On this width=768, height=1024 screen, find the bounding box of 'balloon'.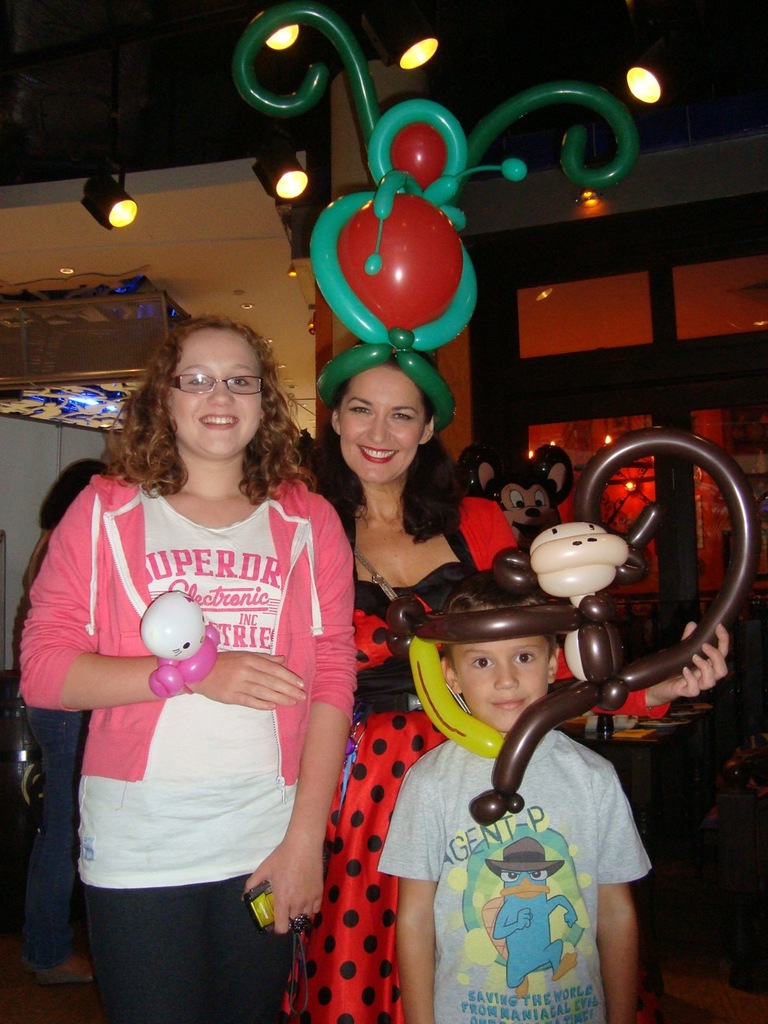
Bounding box: left=232, top=0, right=642, bottom=431.
